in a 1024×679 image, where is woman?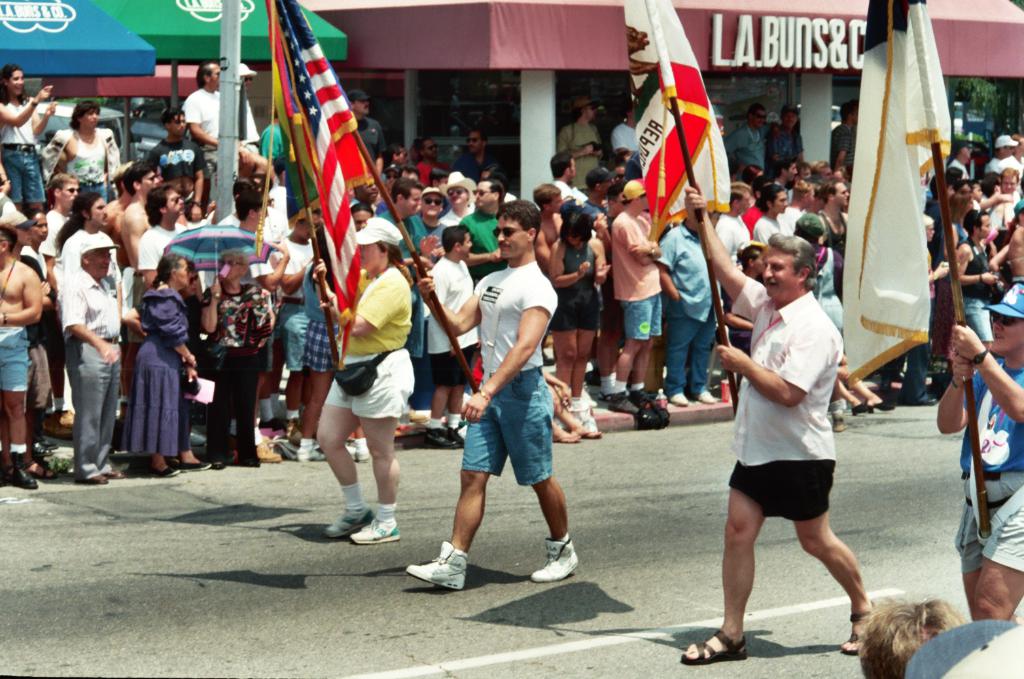
locate(0, 61, 65, 223).
